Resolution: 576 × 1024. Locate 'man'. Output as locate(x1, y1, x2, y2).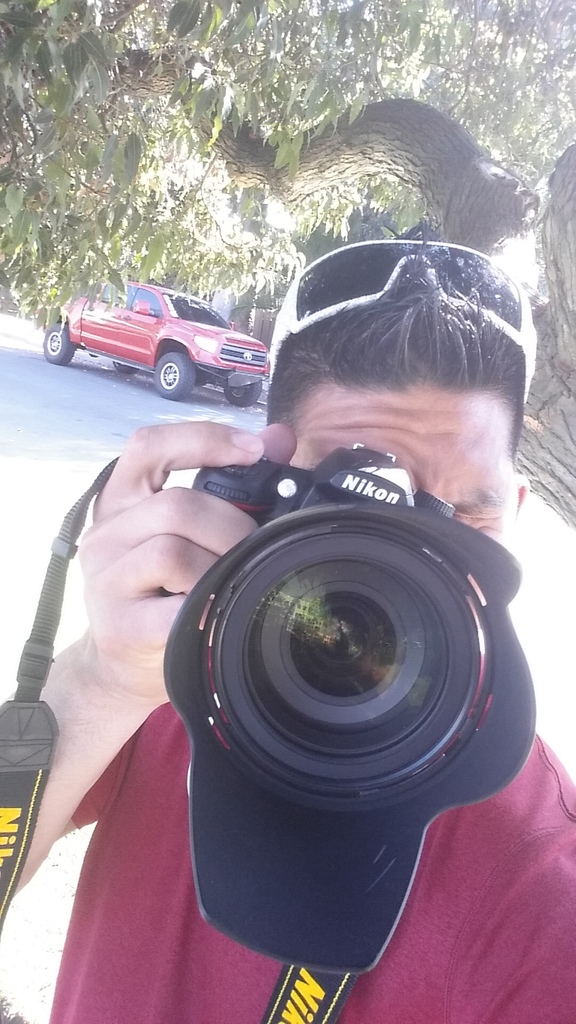
locate(0, 253, 575, 1023).
